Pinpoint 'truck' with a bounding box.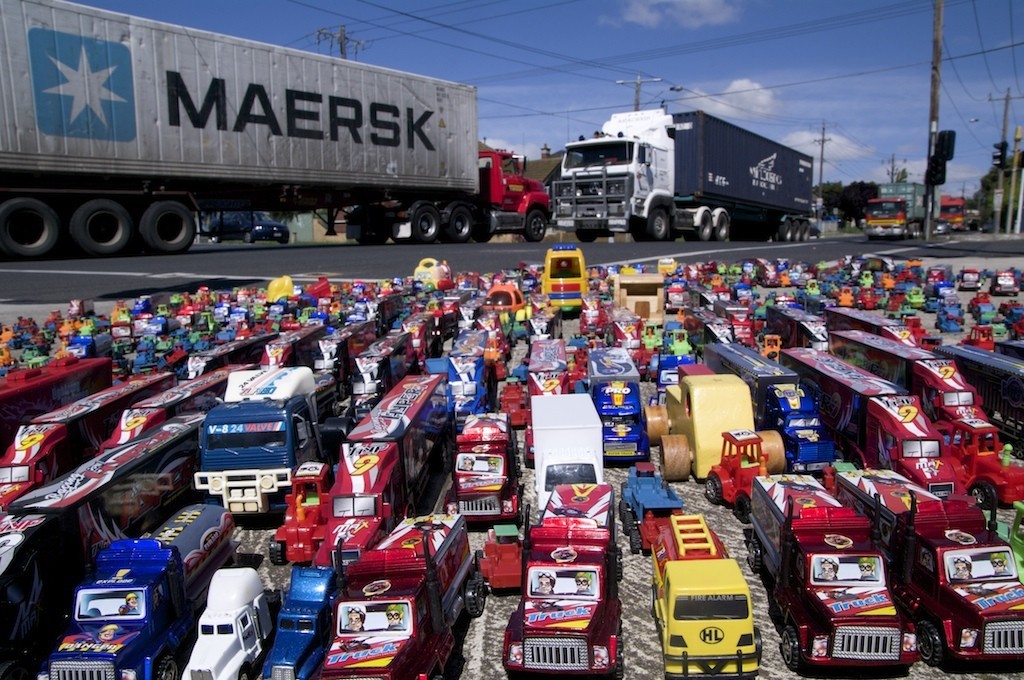
{"x1": 434, "y1": 290, "x2": 472, "y2": 341}.
